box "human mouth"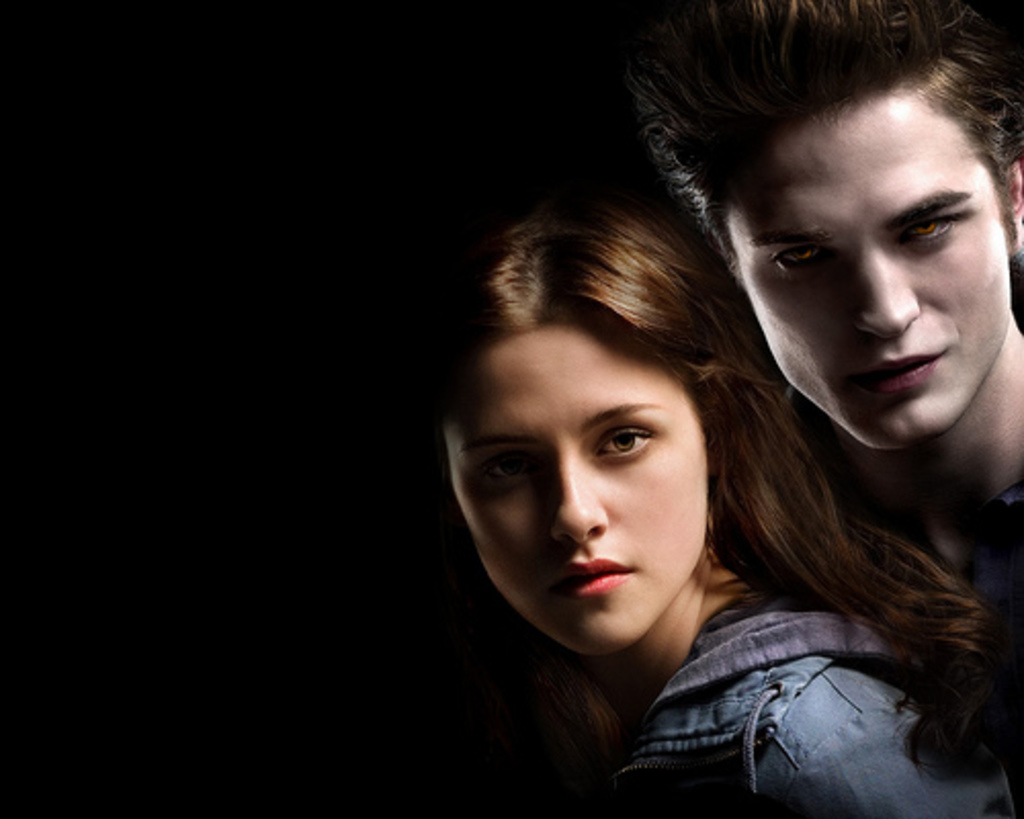
l=840, t=342, r=952, b=412
